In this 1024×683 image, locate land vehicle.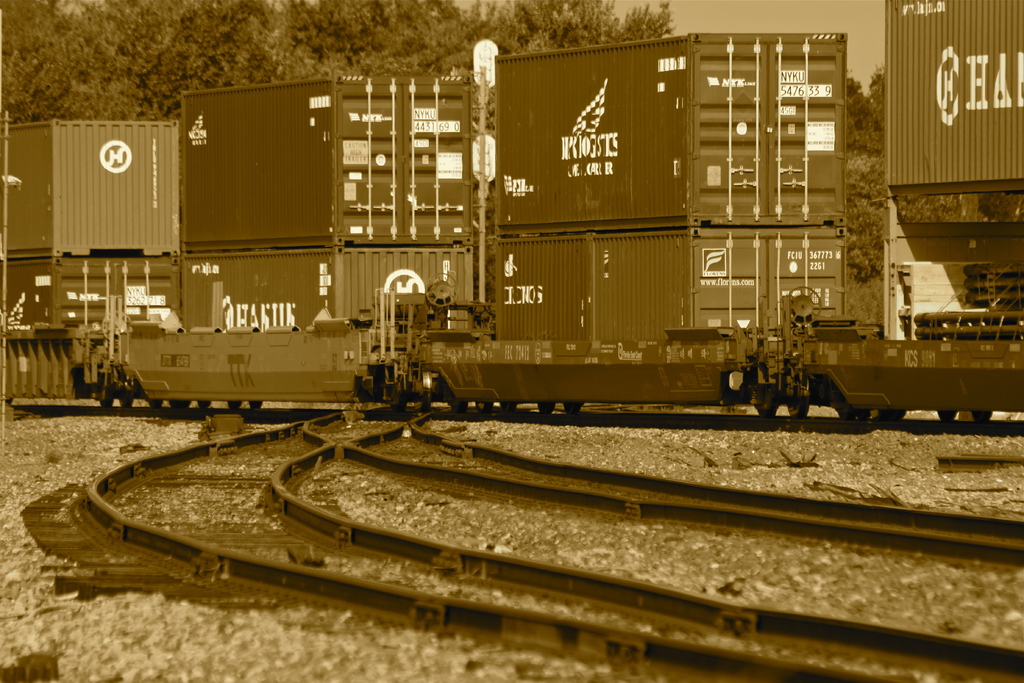
Bounding box: box(11, 49, 979, 420).
